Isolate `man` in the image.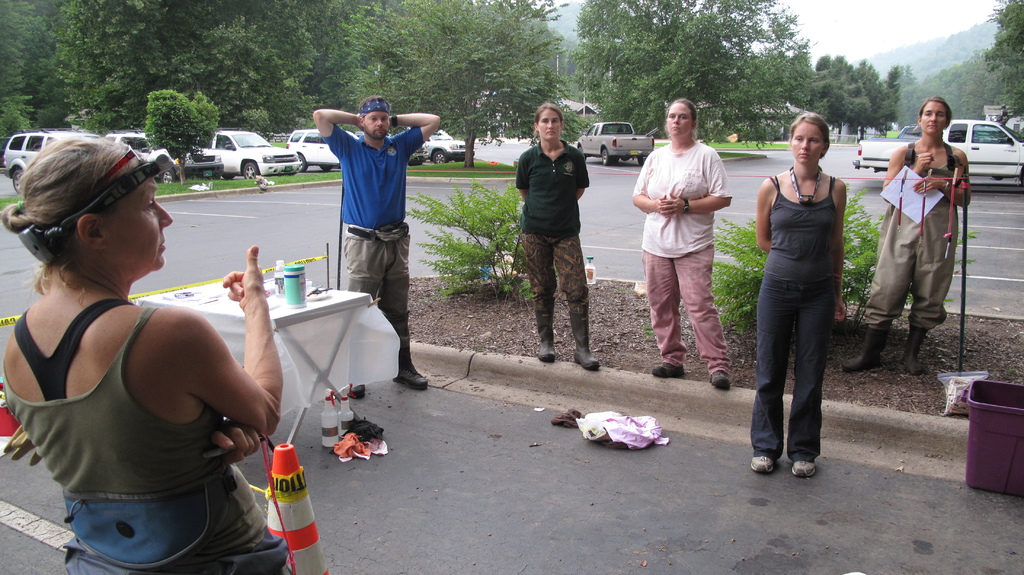
Isolated region: Rect(313, 94, 439, 389).
